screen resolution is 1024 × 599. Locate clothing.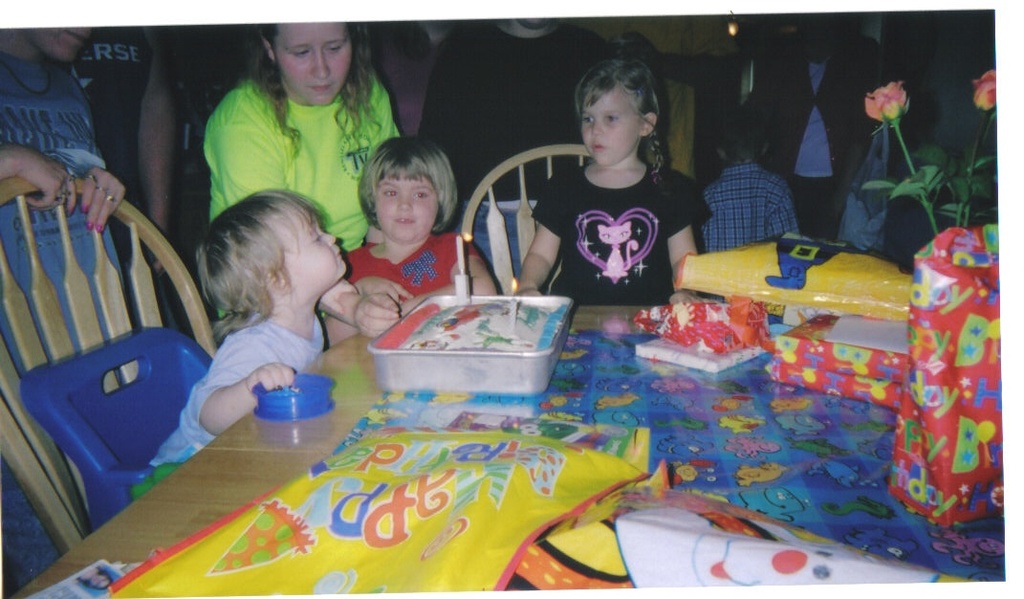
<box>705,157,798,254</box>.
